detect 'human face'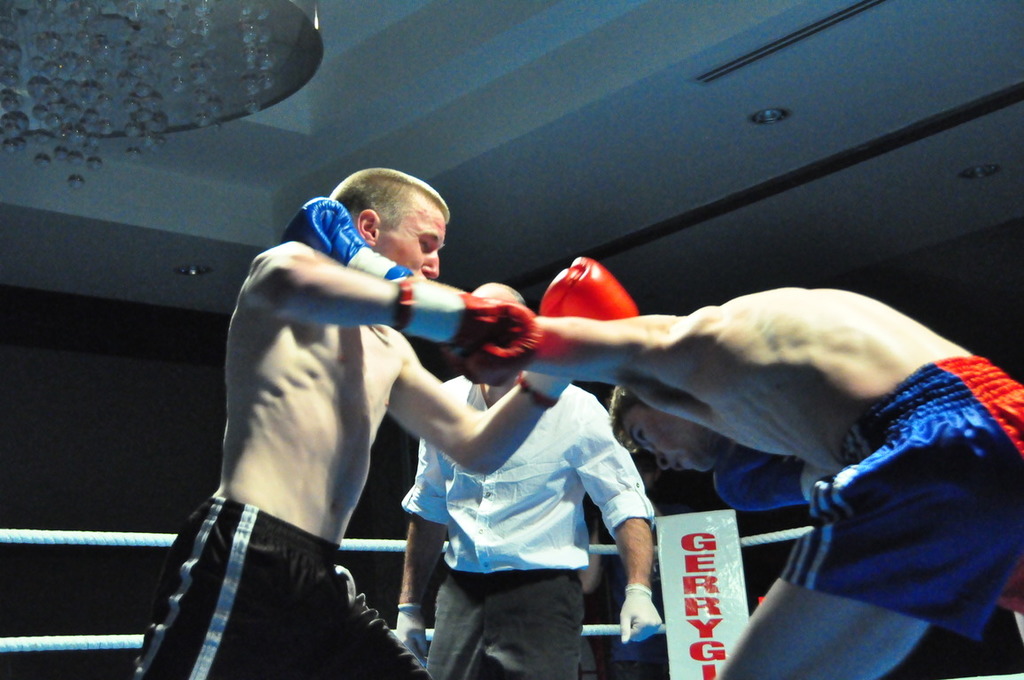
l=619, t=406, r=716, b=471
